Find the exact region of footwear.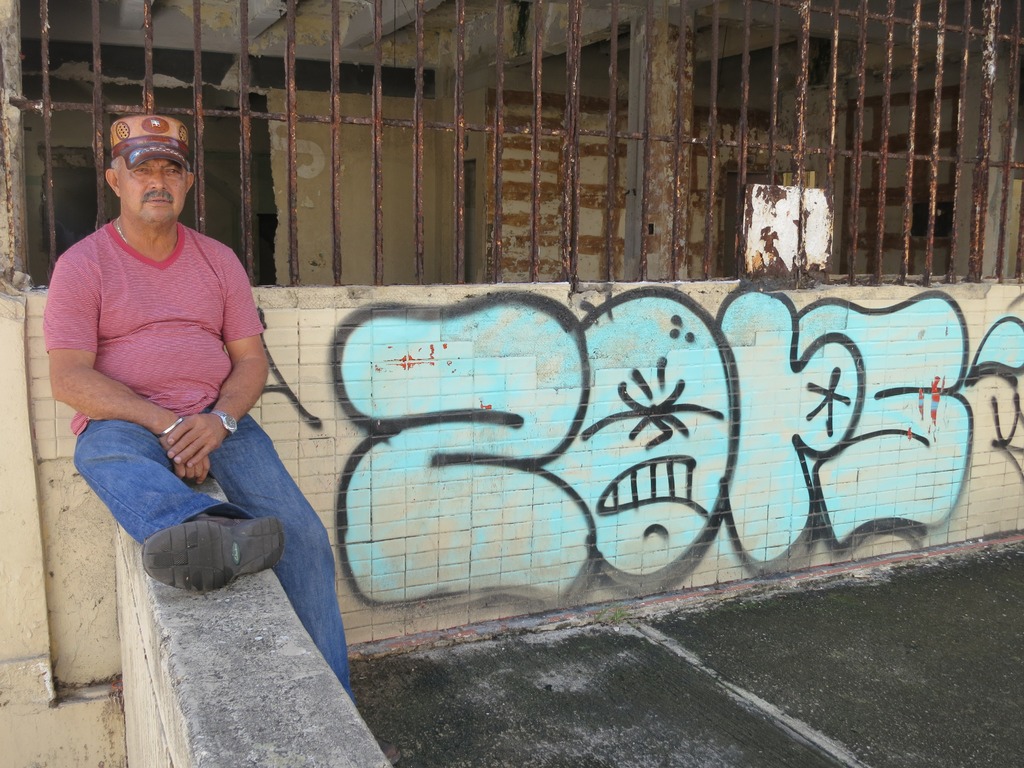
Exact region: bbox=(124, 524, 266, 586).
